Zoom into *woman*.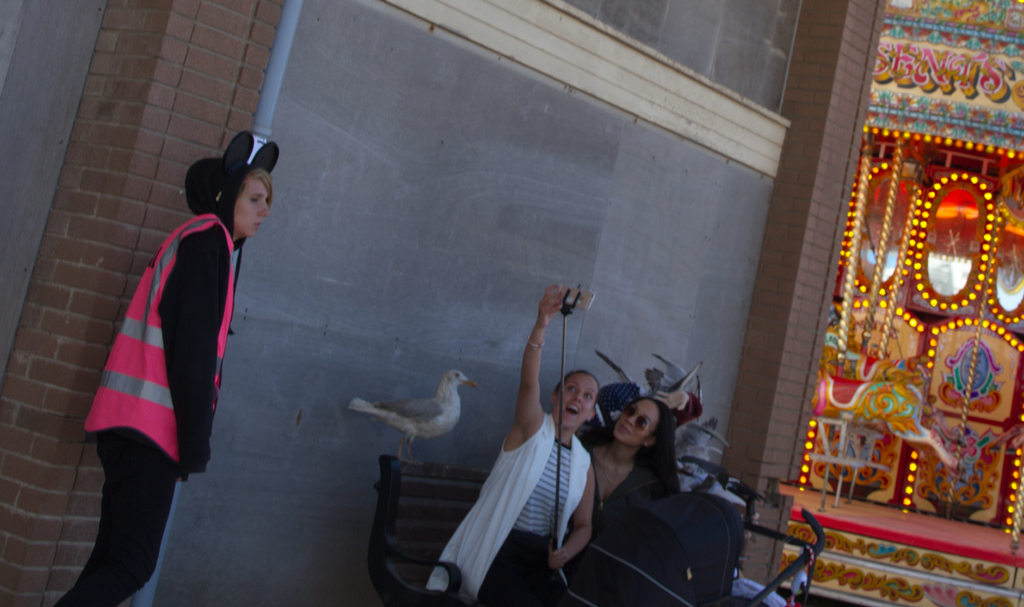
Zoom target: {"x1": 425, "y1": 285, "x2": 594, "y2": 606}.
